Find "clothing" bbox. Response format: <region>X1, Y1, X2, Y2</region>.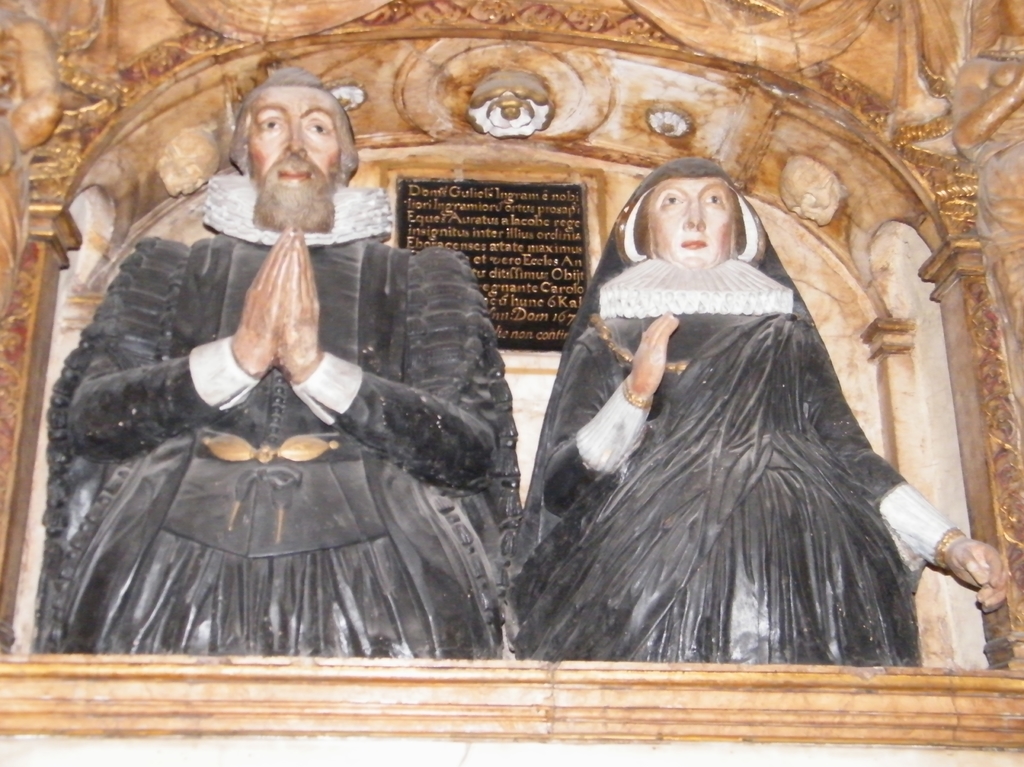
<region>51, 161, 500, 645</region>.
